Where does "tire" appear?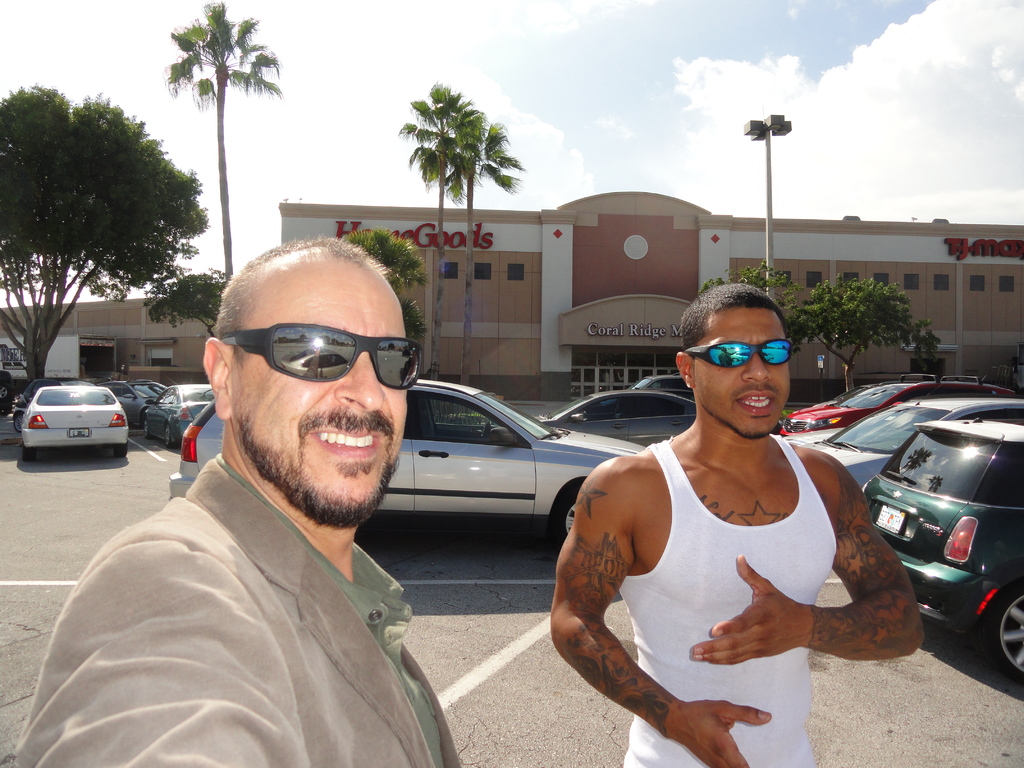
Appears at region(108, 444, 134, 460).
